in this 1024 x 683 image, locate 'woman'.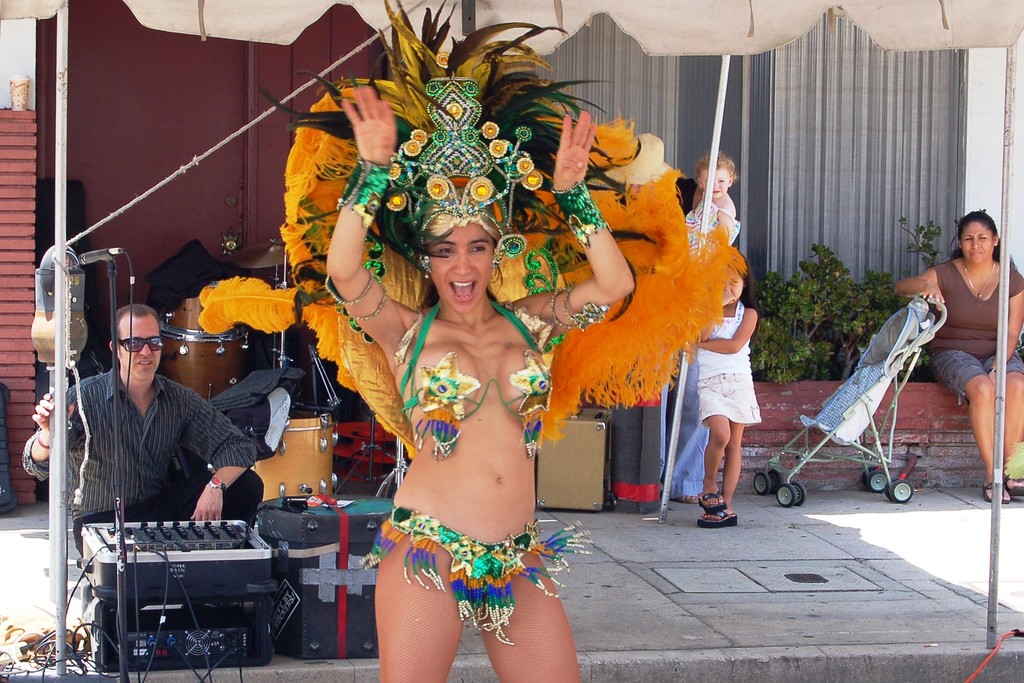
Bounding box: bbox=[356, 133, 566, 680].
